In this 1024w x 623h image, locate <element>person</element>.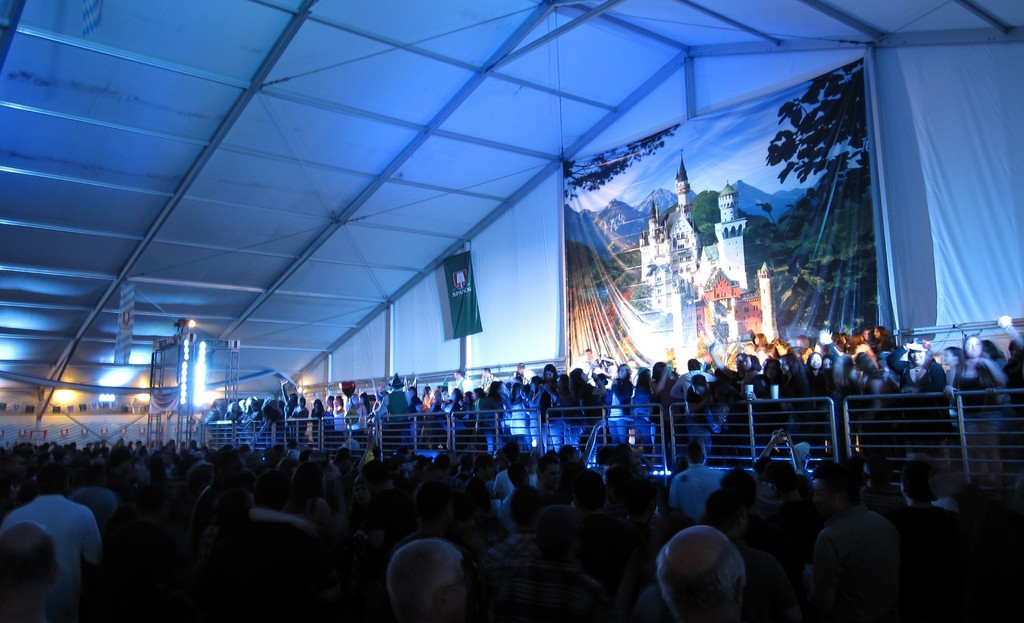
Bounding box: locate(568, 369, 595, 423).
